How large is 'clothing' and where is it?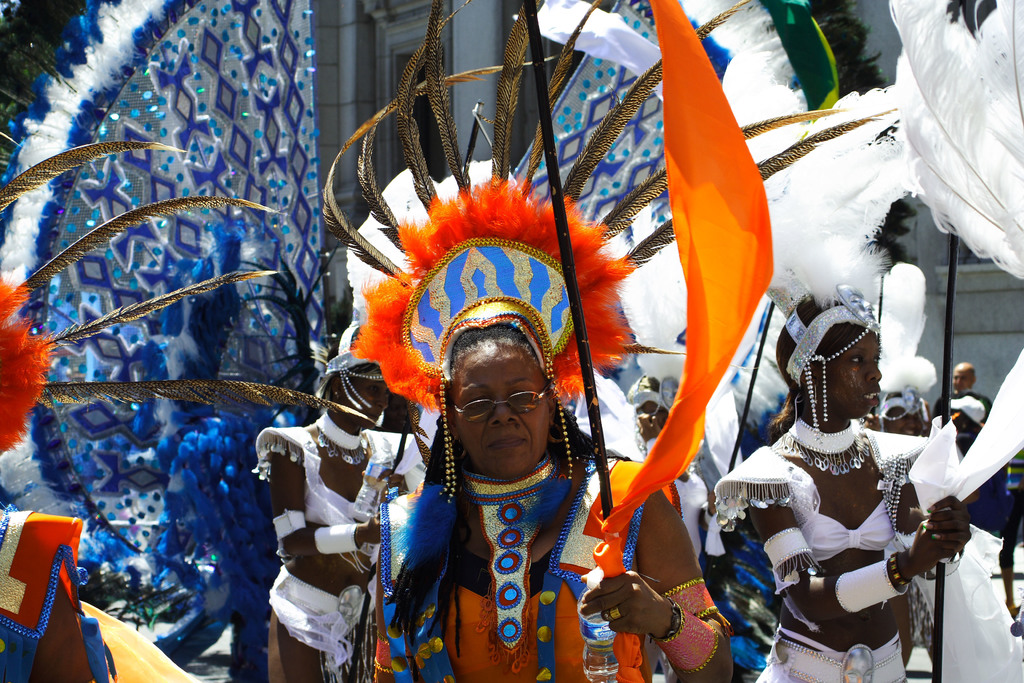
Bounding box: [933,390,991,423].
